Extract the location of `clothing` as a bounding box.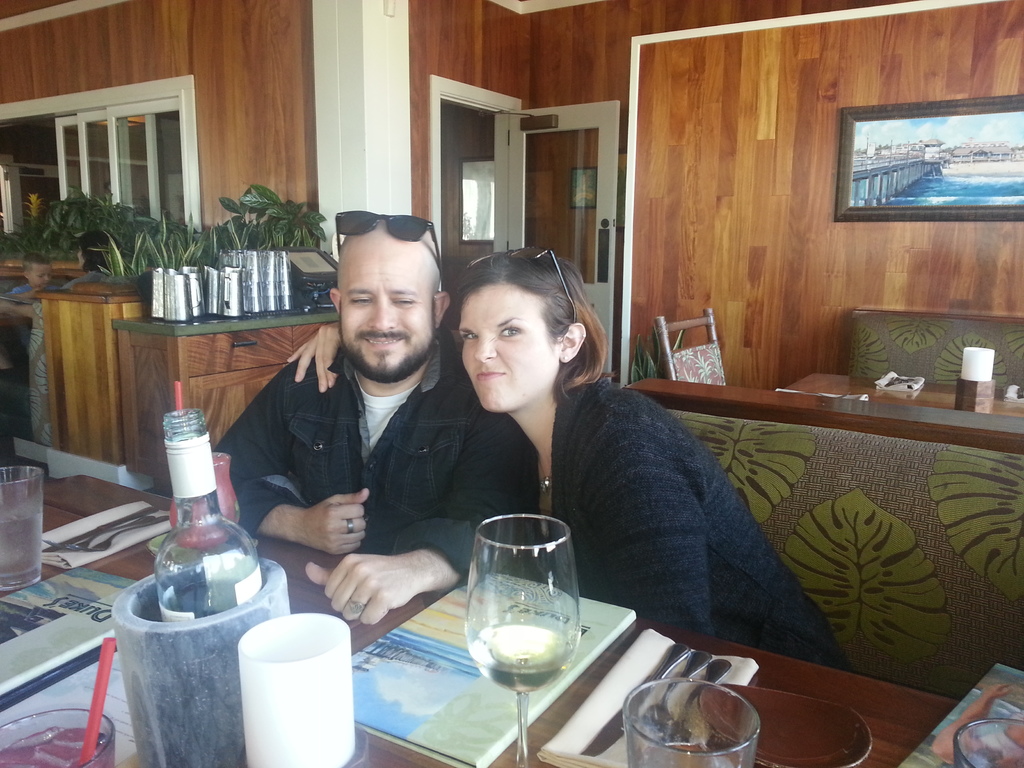
bbox(60, 271, 108, 289).
